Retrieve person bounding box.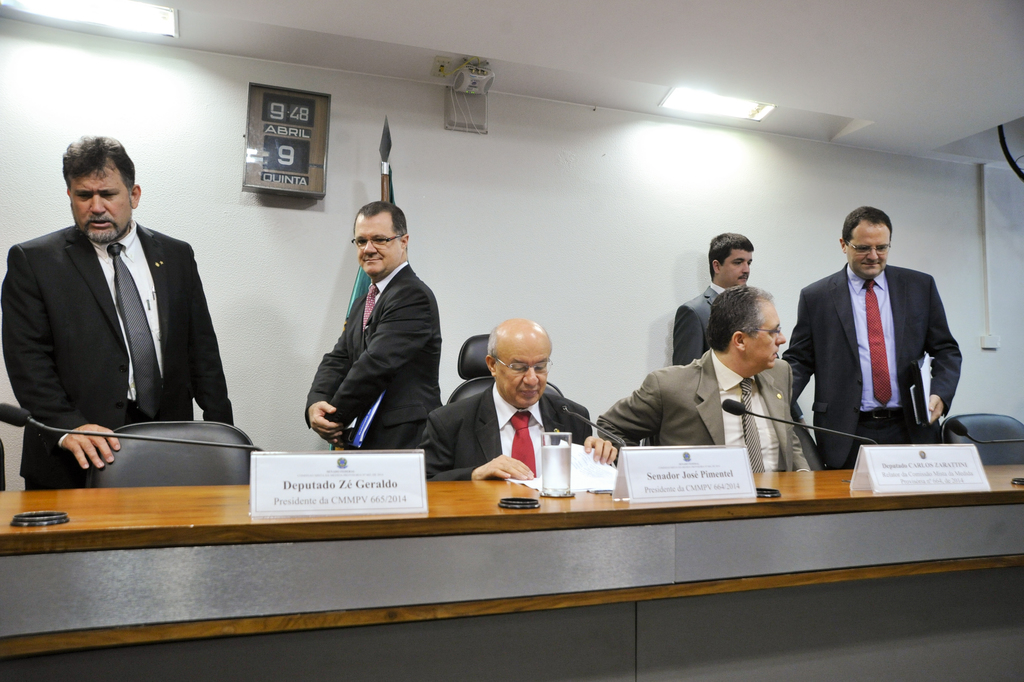
Bounding box: select_region(590, 288, 821, 475).
